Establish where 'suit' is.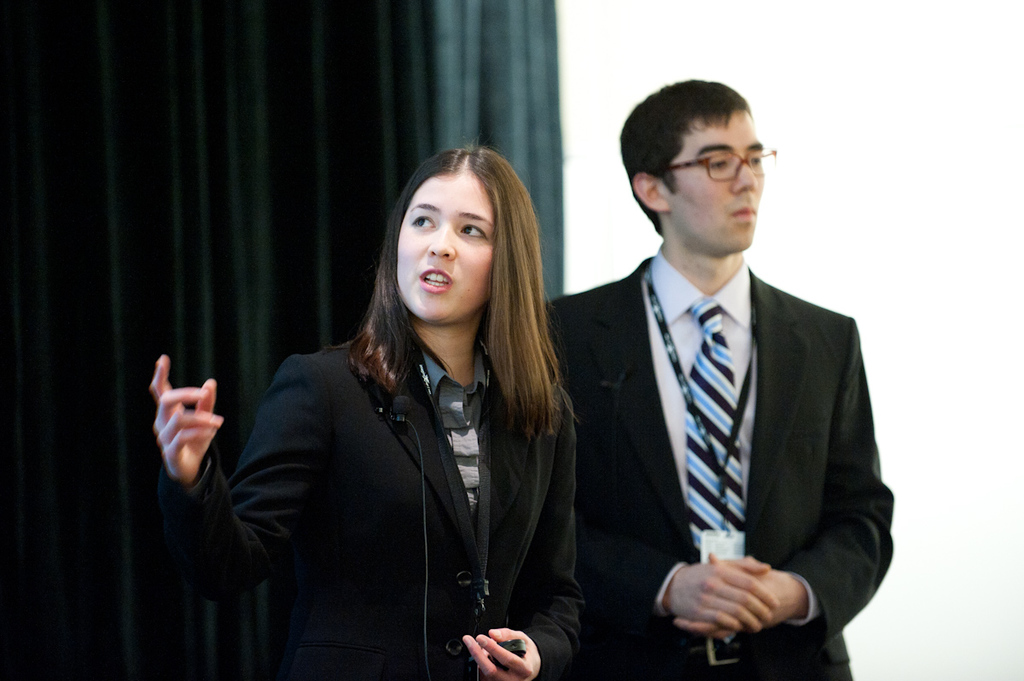
Established at box(530, 253, 893, 678).
